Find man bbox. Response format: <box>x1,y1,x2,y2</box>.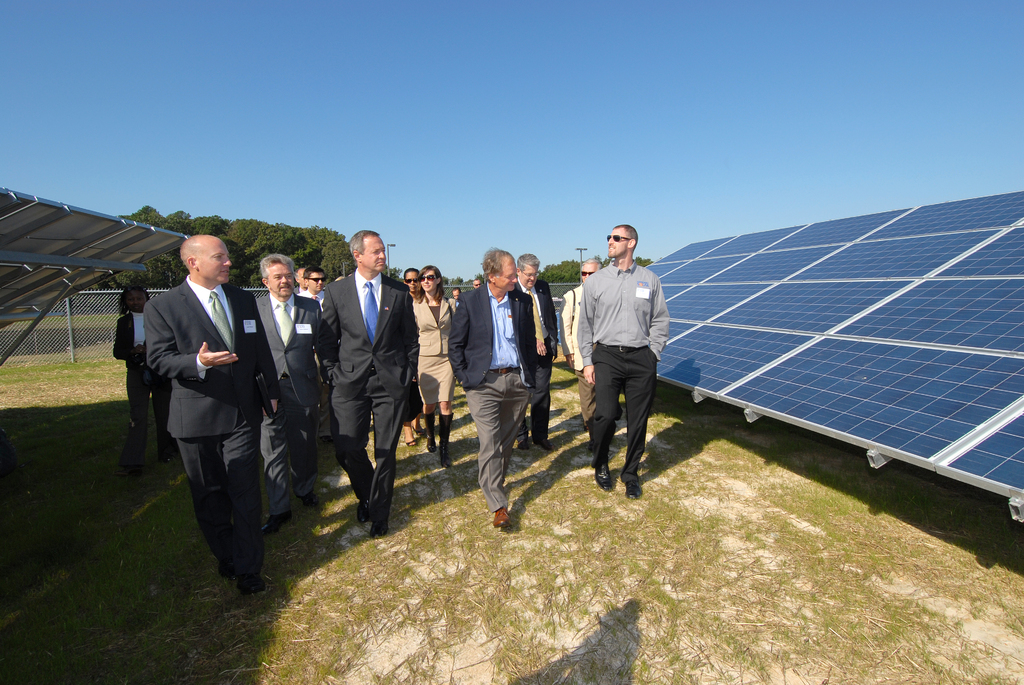
<box>474,278,483,288</box>.
